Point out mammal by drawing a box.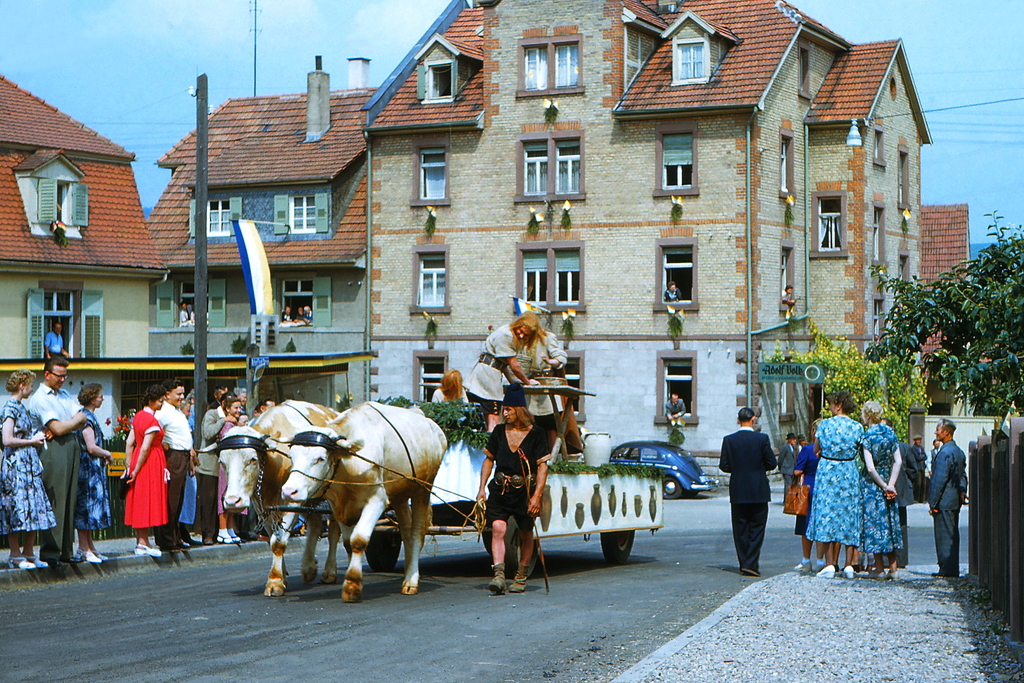
662/393/686/418.
